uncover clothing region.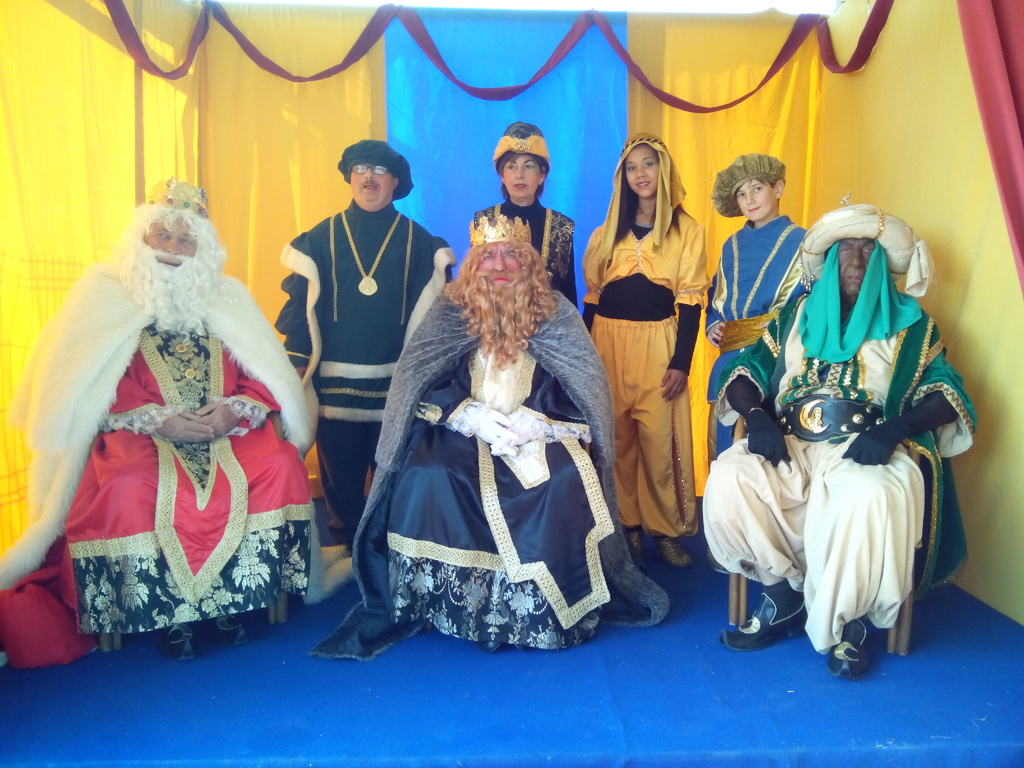
Uncovered: <region>459, 116, 577, 312</region>.
